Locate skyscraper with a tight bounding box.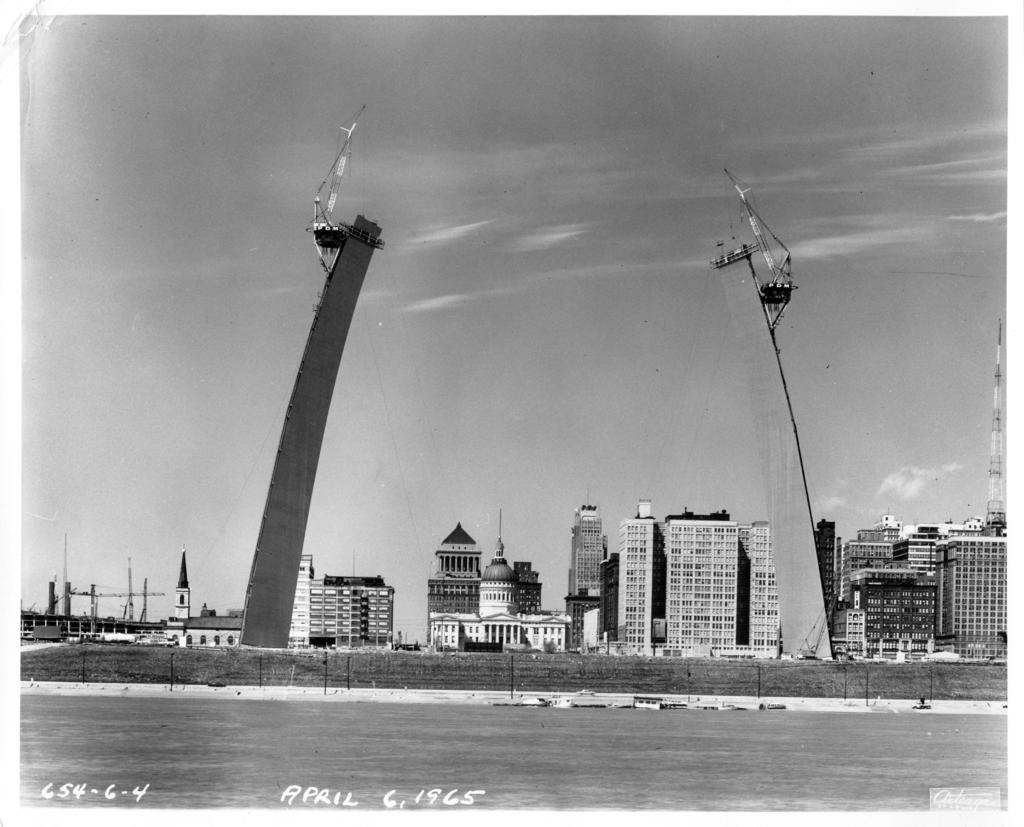
[x1=427, y1=522, x2=492, y2=647].
